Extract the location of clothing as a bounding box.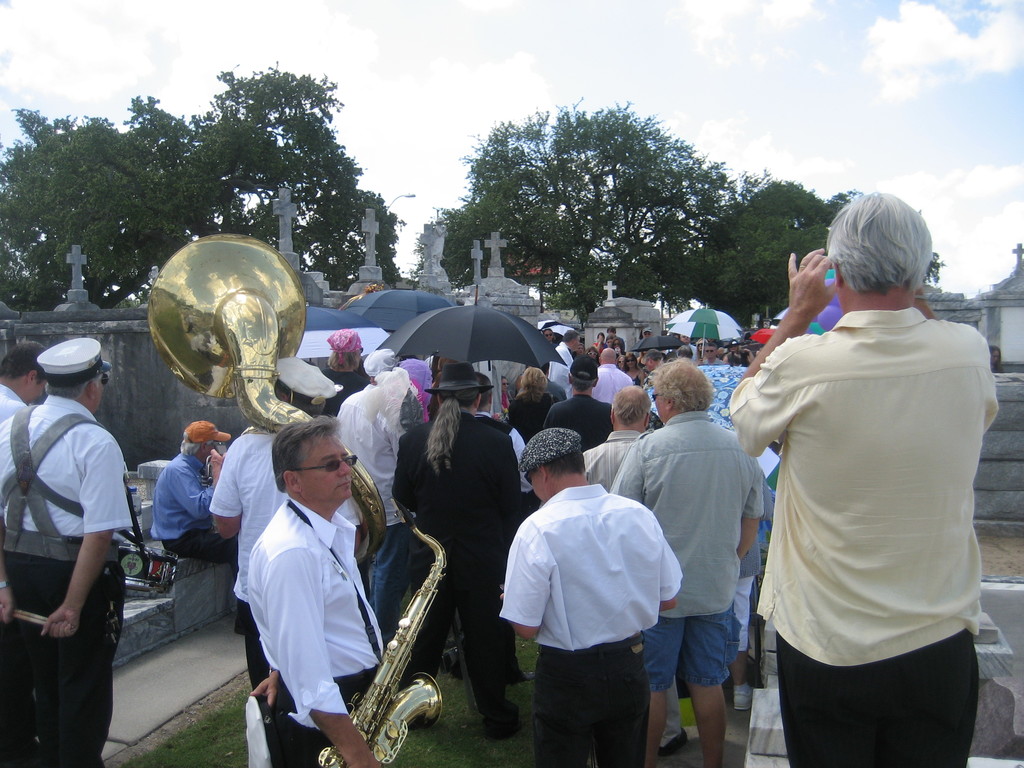
pyautogui.locateOnScreen(213, 435, 279, 630).
